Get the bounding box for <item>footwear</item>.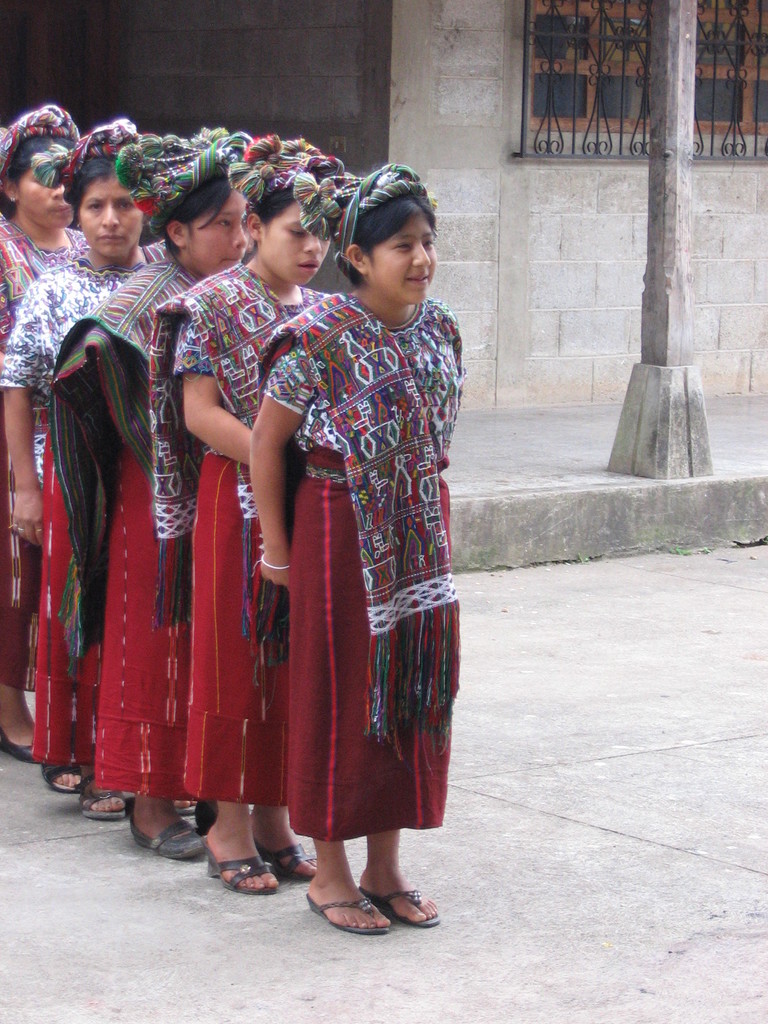
{"x1": 304, "y1": 892, "x2": 384, "y2": 931}.
